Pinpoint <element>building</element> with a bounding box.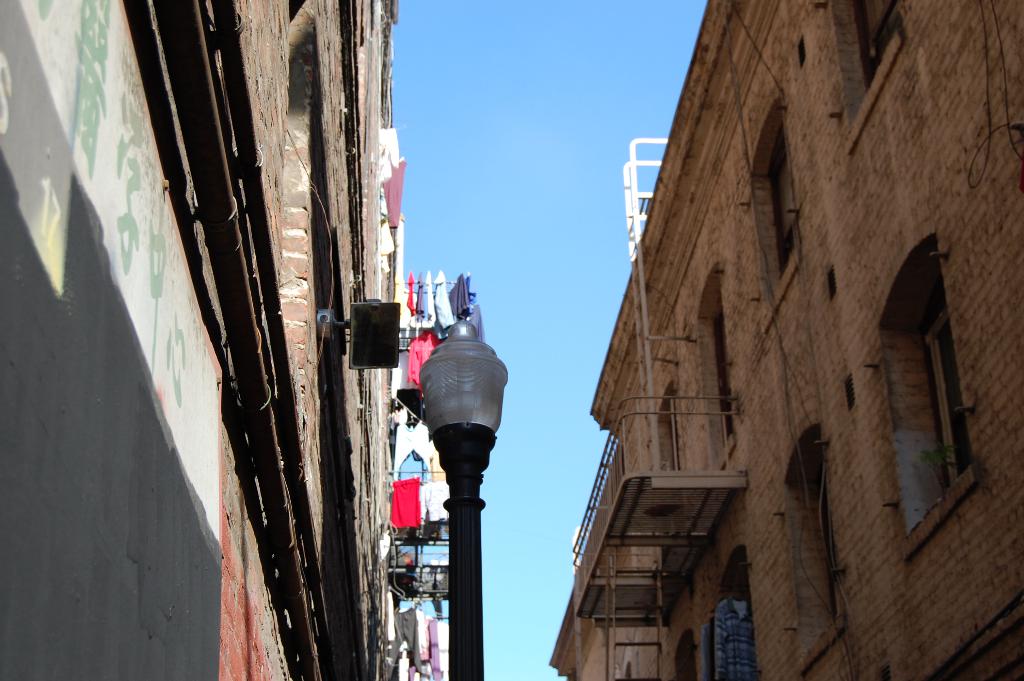
detection(548, 0, 1023, 680).
